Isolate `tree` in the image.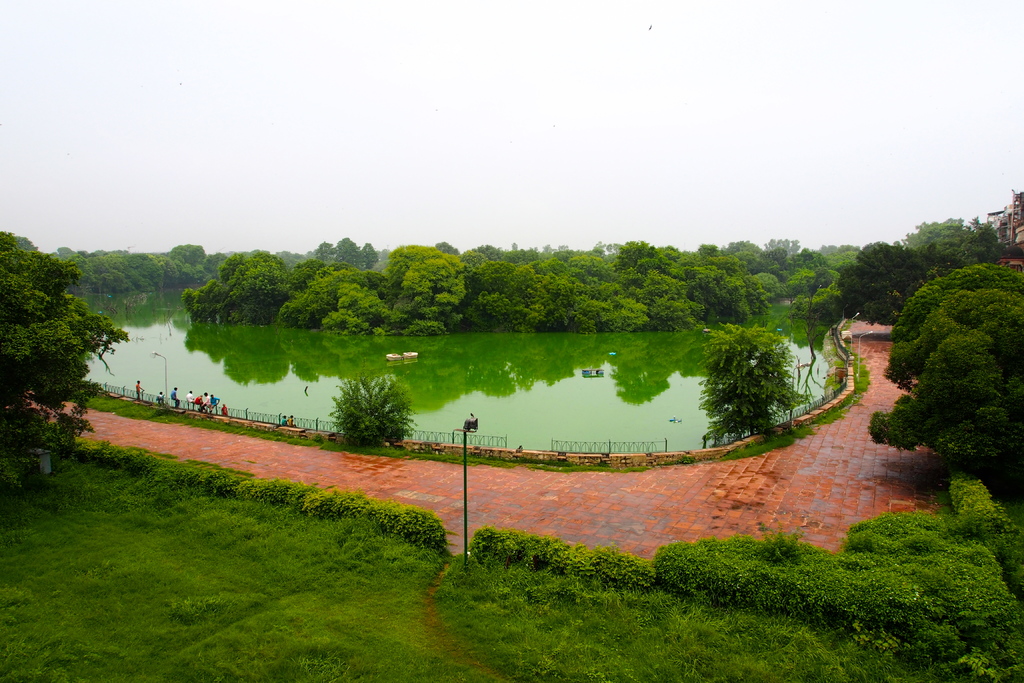
Isolated region: [215,252,285,327].
